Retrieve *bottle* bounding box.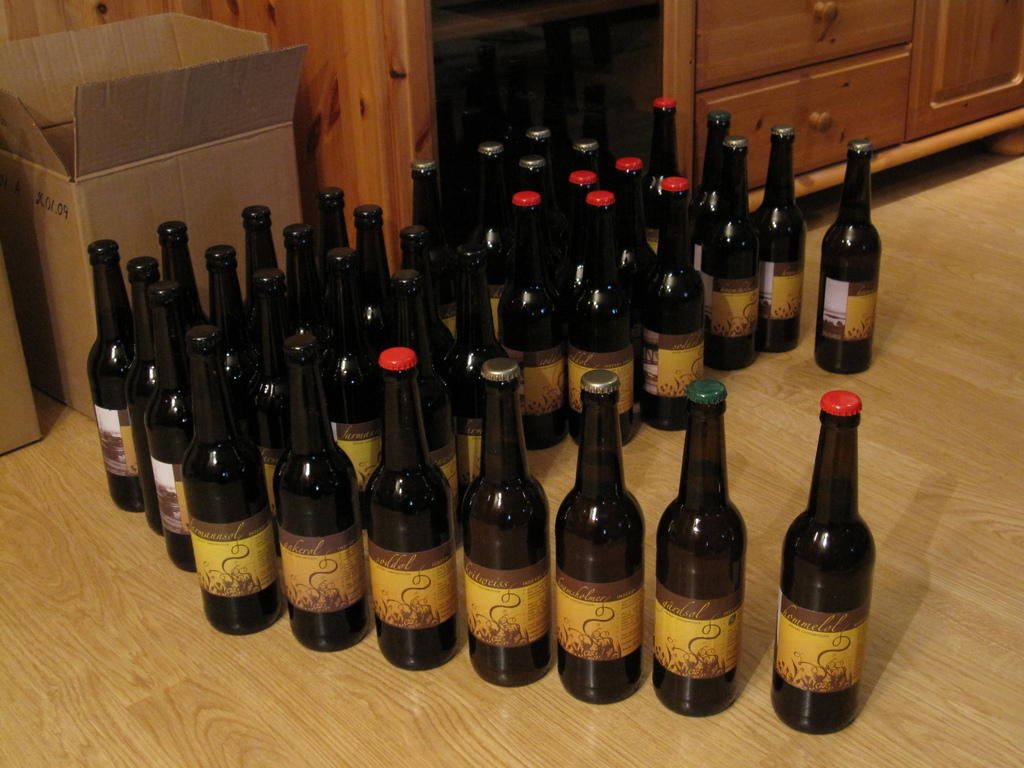
Bounding box: (x1=125, y1=255, x2=161, y2=534).
